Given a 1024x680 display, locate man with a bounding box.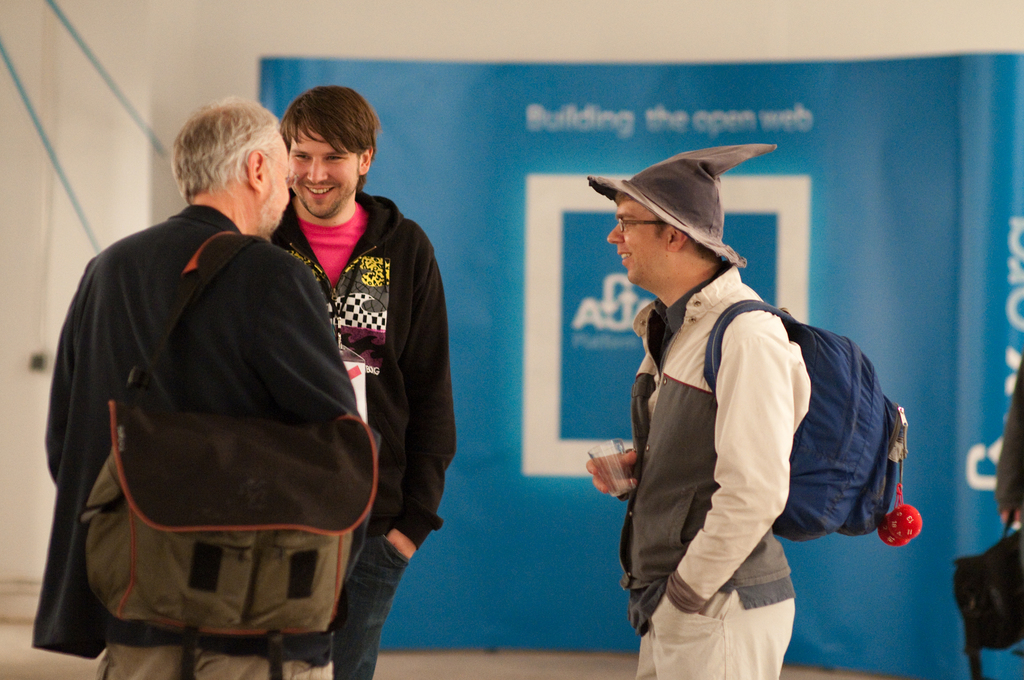
Located: 582/145/806/679.
